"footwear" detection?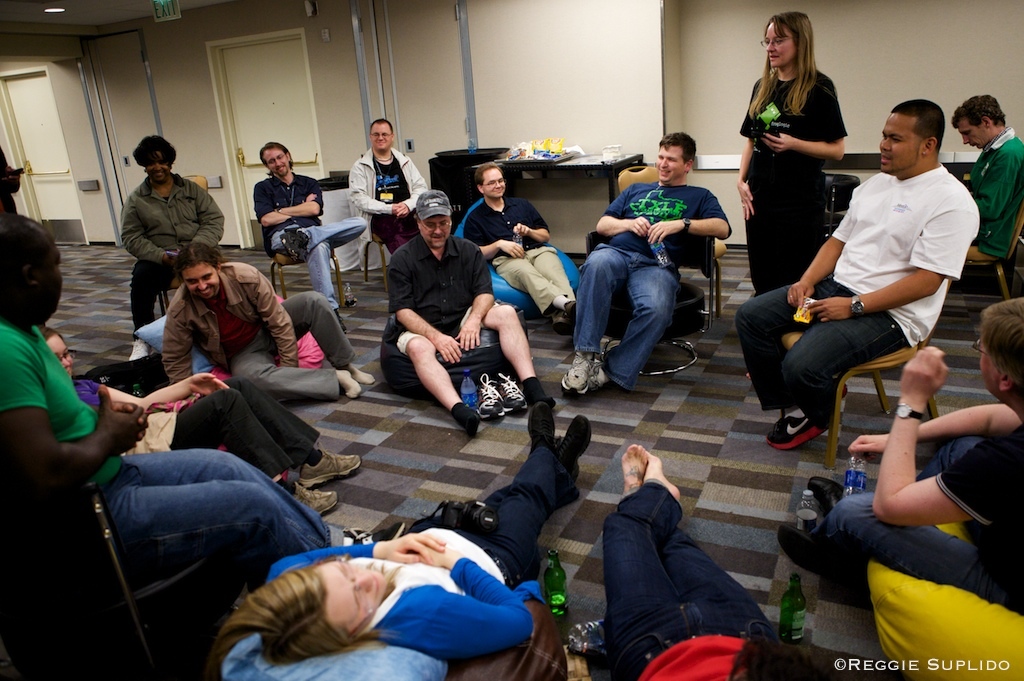
x1=503, y1=379, x2=525, y2=408
